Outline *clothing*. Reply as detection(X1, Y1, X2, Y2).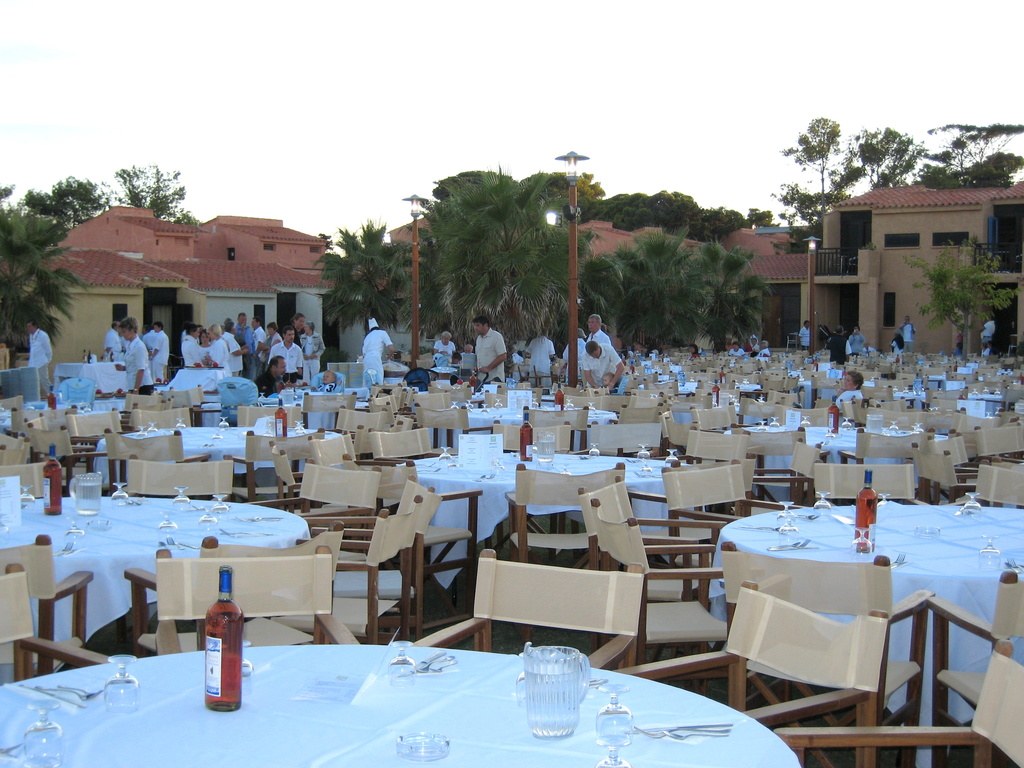
detection(474, 328, 506, 384).
